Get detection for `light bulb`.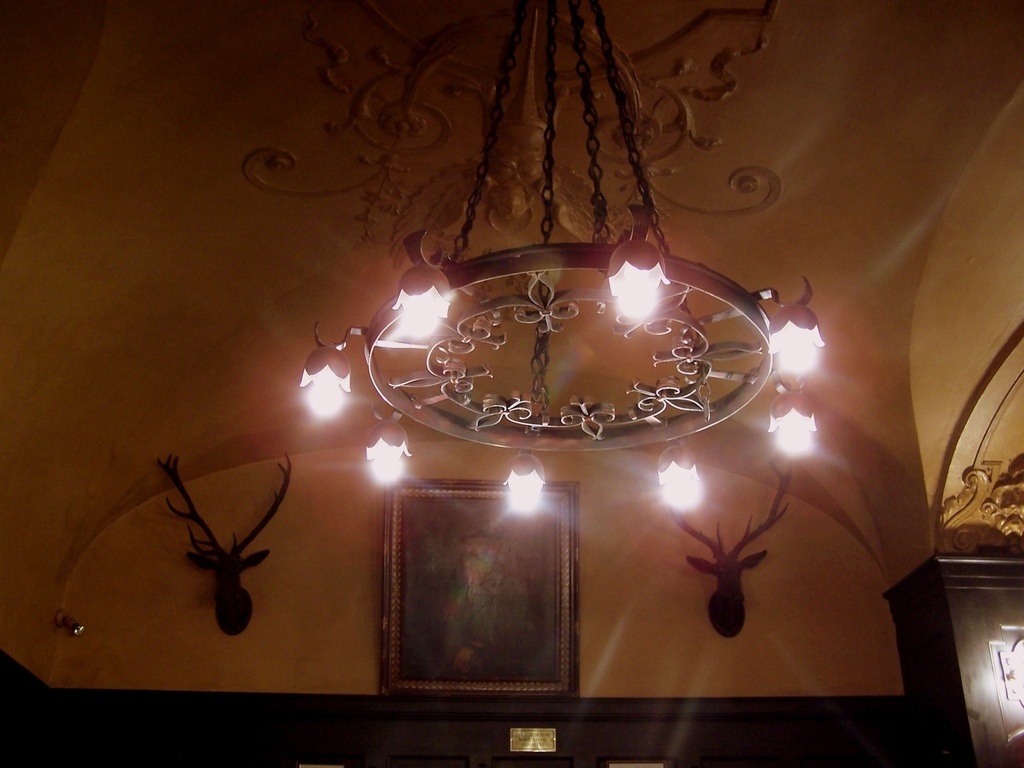
Detection: l=776, t=331, r=819, b=374.
